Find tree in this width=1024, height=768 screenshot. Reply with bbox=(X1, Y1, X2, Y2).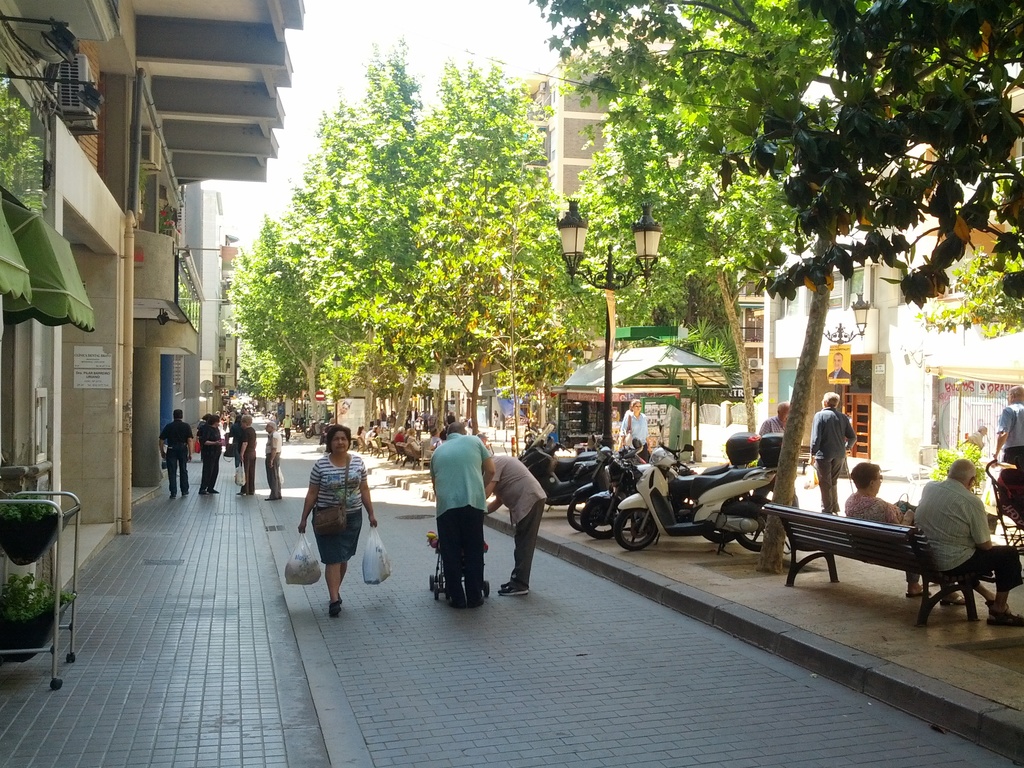
bbox=(916, 159, 1023, 342).
